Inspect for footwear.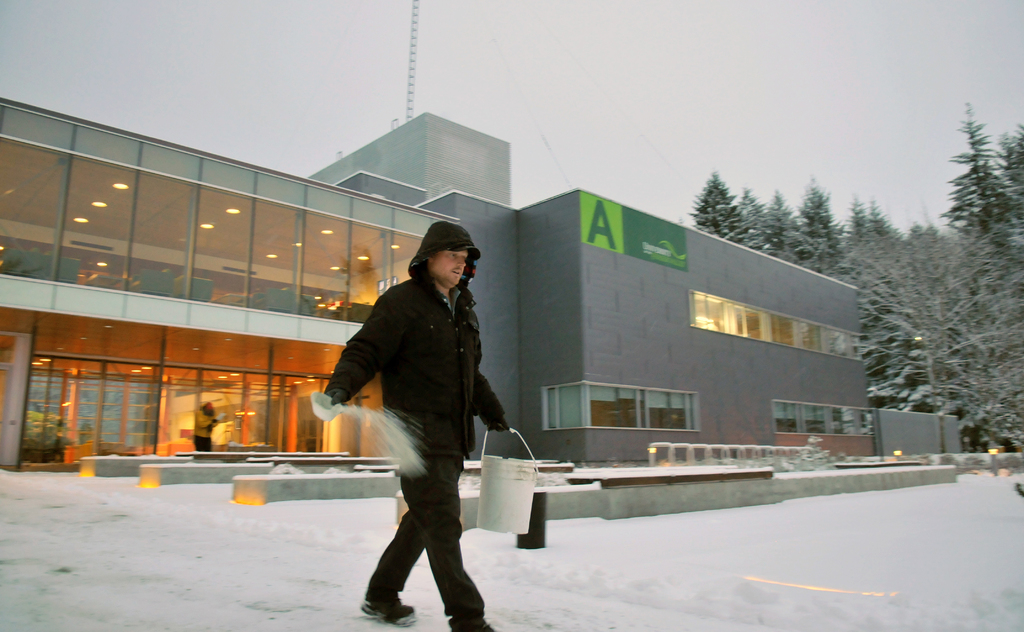
Inspection: x1=359 y1=596 x2=414 y2=629.
